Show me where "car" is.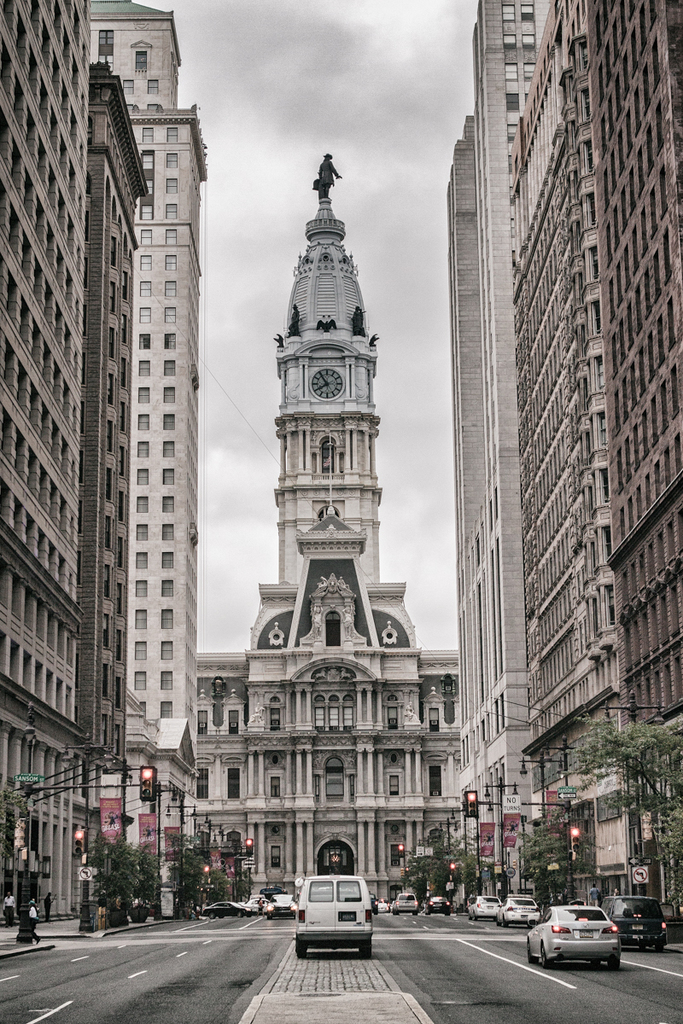
"car" is at l=392, t=893, r=422, b=915.
